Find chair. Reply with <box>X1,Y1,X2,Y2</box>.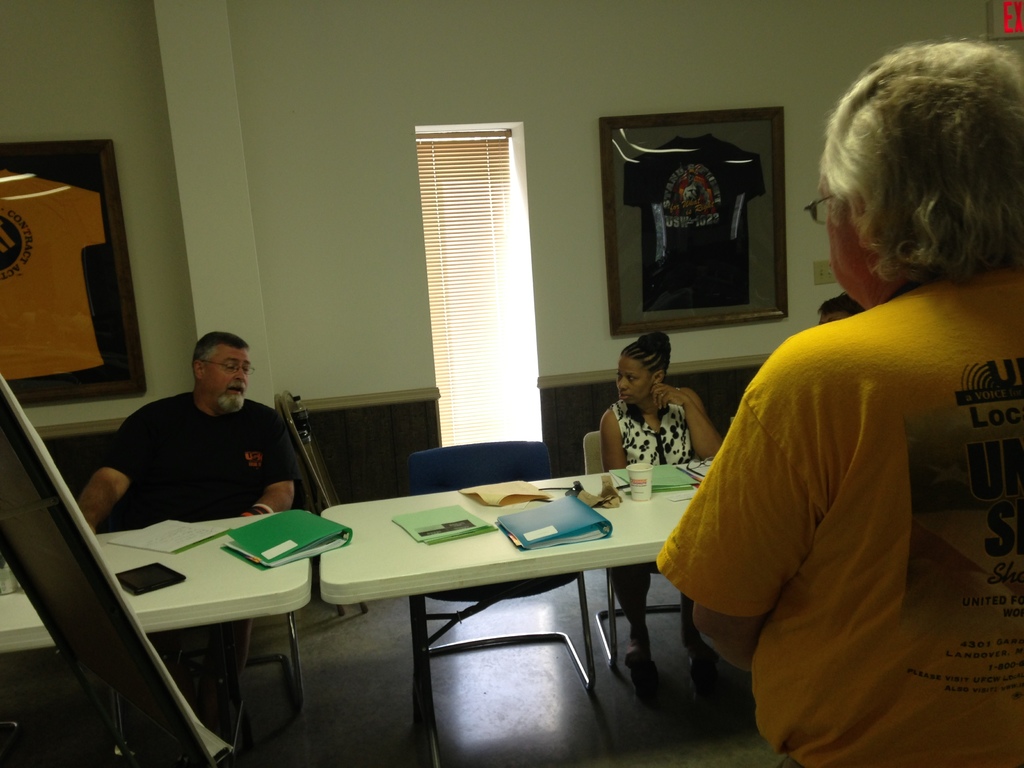
<box>409,437,599,730</box>.
